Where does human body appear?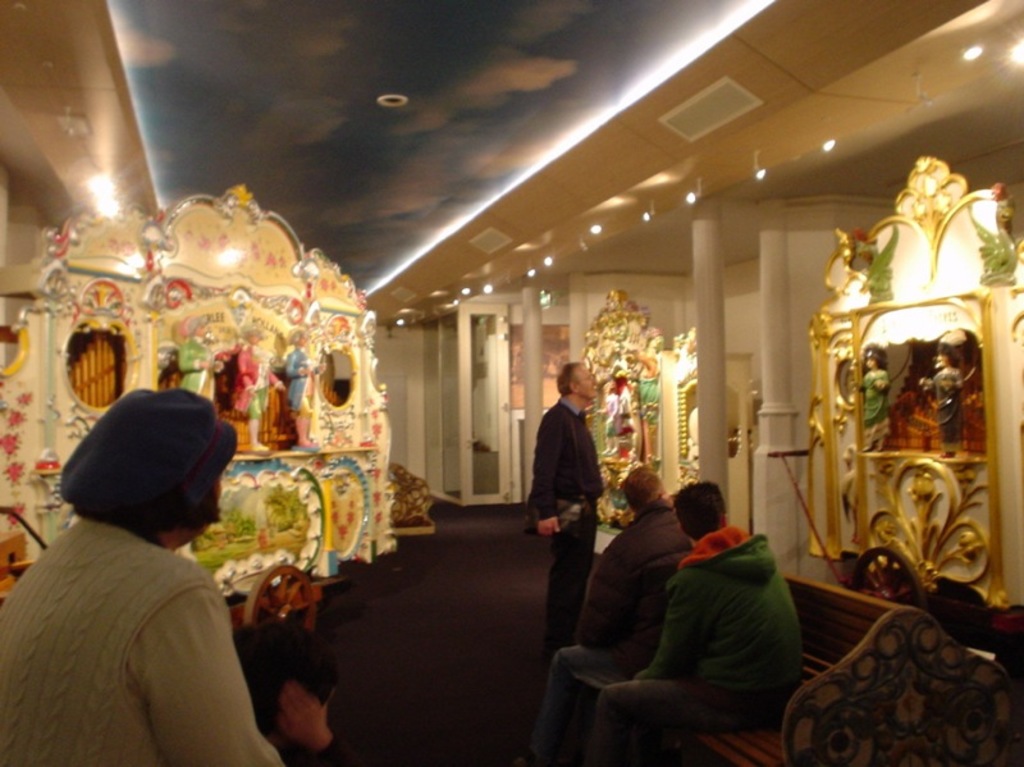
Appears at 236,346,276,449.
